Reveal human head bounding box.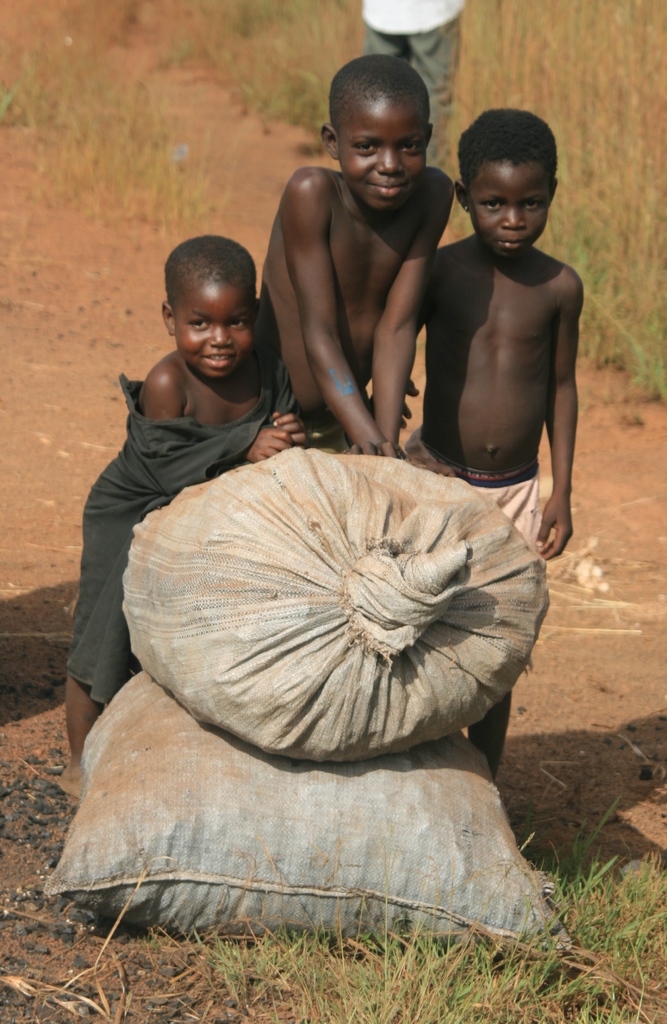
Revealed: select_region(320, 51, 435, 212).
